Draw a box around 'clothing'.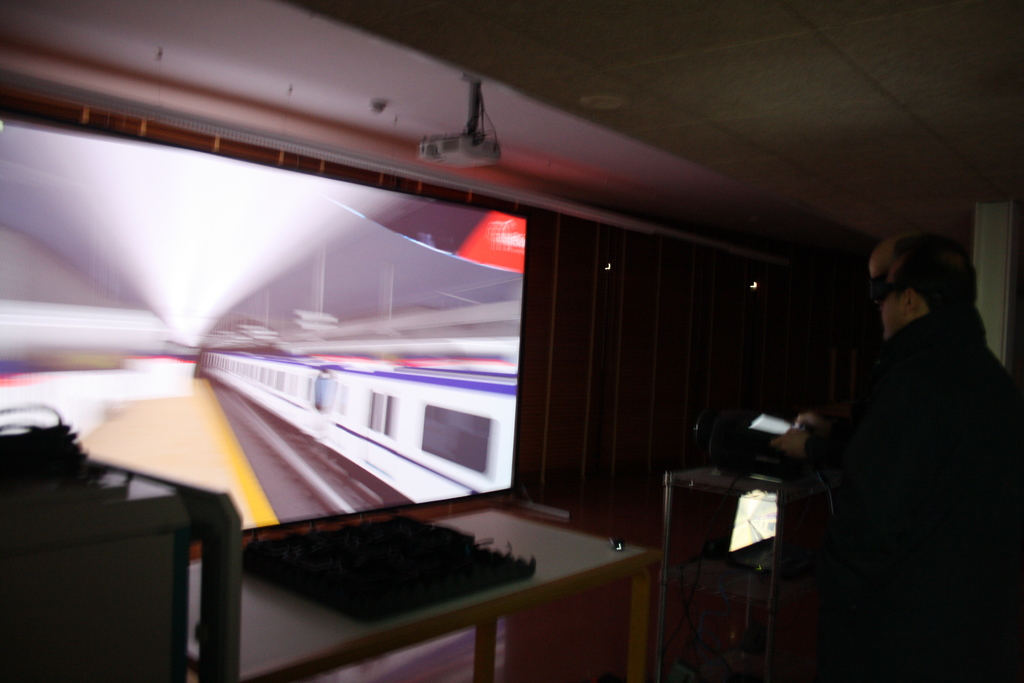
bbox=(811, 244, 1014, 643).
